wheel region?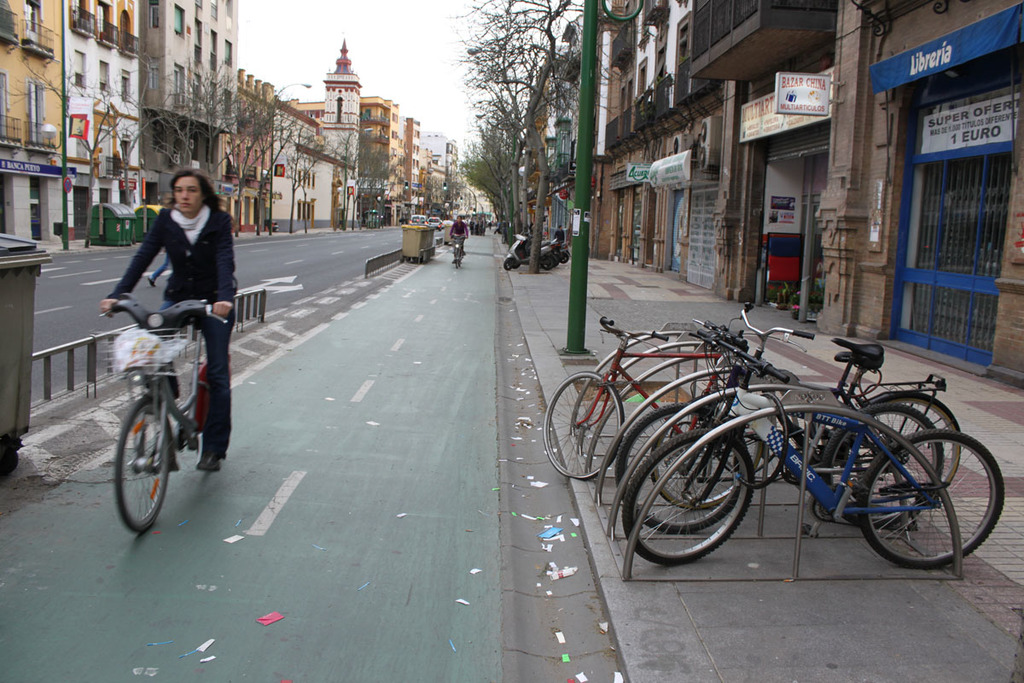
x1=544 y1=258 x2=556 y2=270
